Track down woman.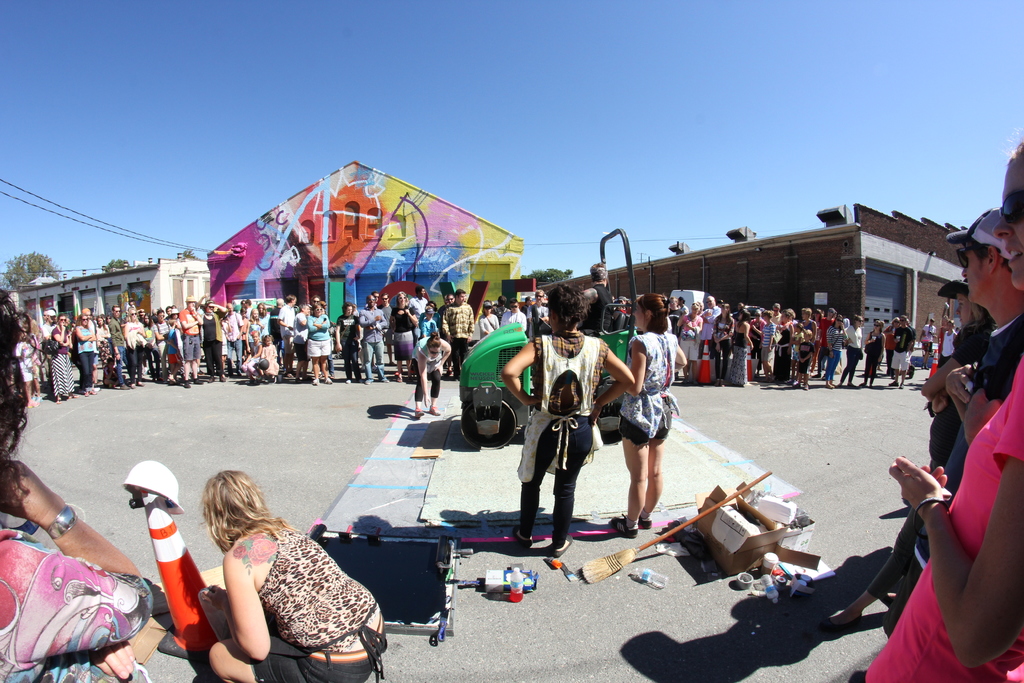
Tracked to [x1=677, y1=302, x2=703, y2=384].
